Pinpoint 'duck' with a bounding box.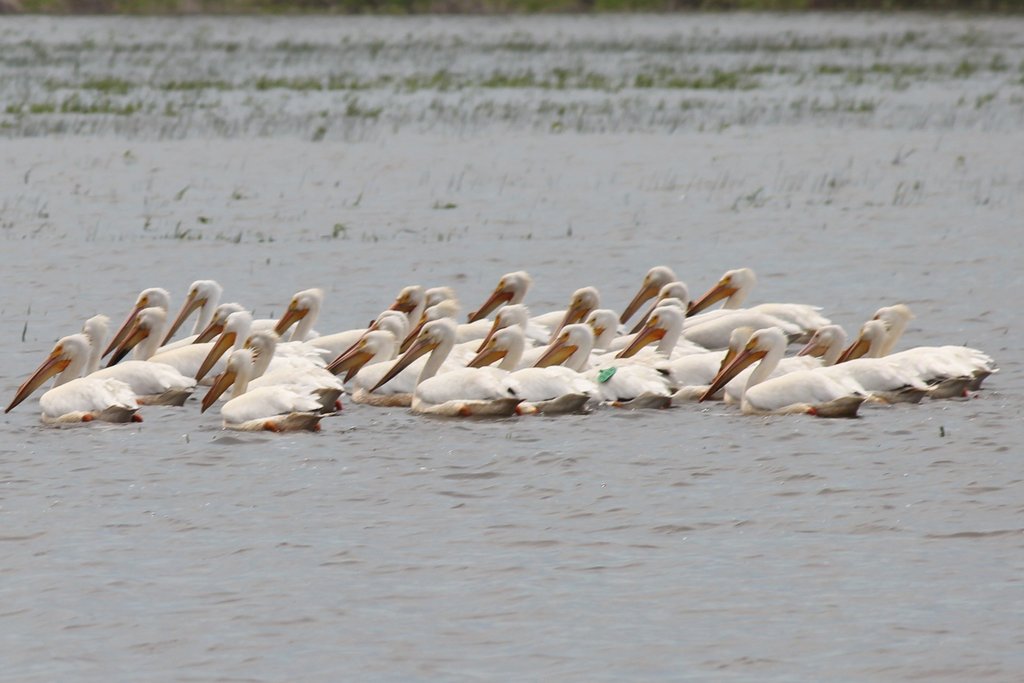
(195, 345, 344, 436).
